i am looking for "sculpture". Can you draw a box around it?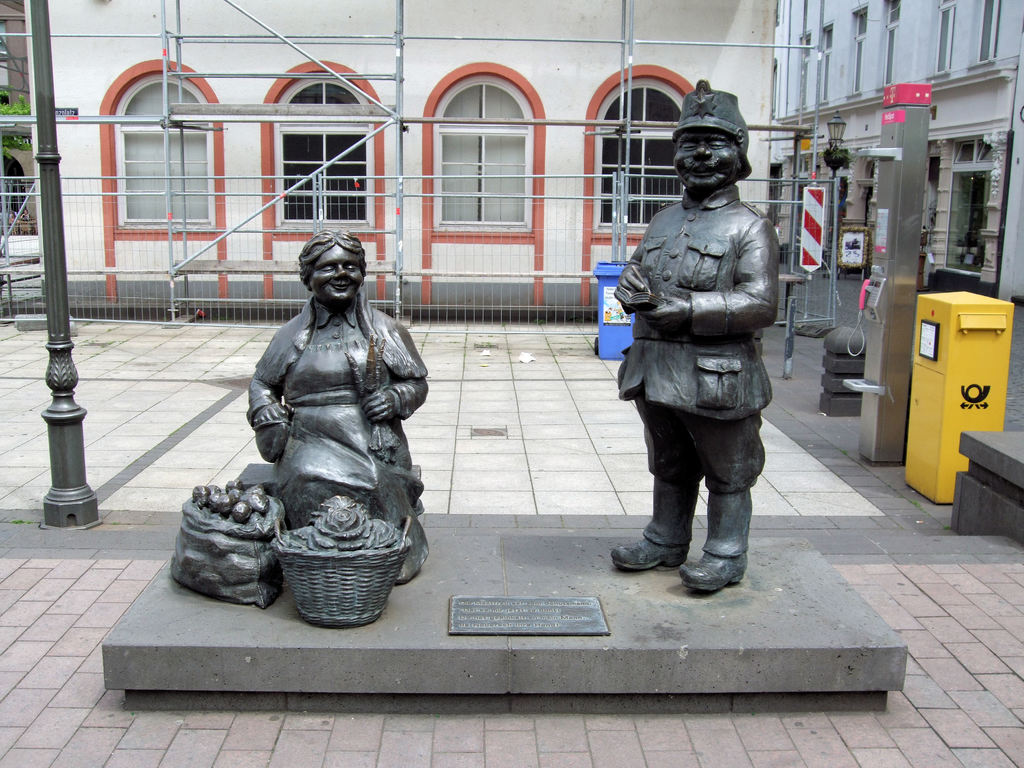
Sure, the bounding box is x1=170 y1=218 x2=446 y2=628.
